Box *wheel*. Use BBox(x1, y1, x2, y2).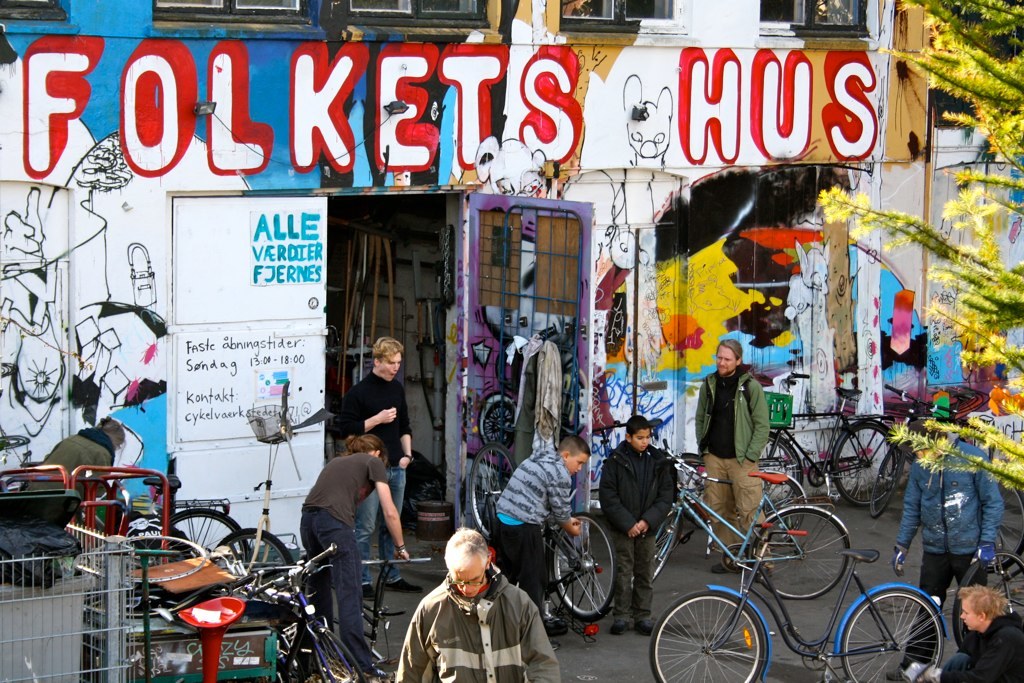
BBox(871, 441, 906, 517).
